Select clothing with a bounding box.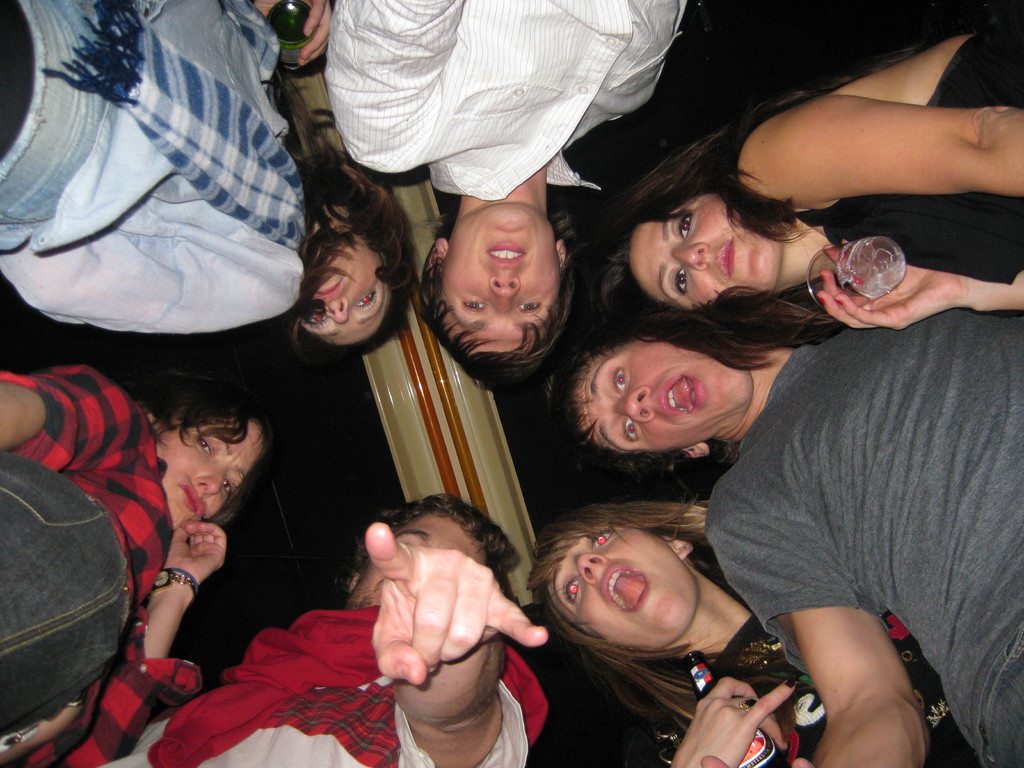
(799,12,1023,289).
